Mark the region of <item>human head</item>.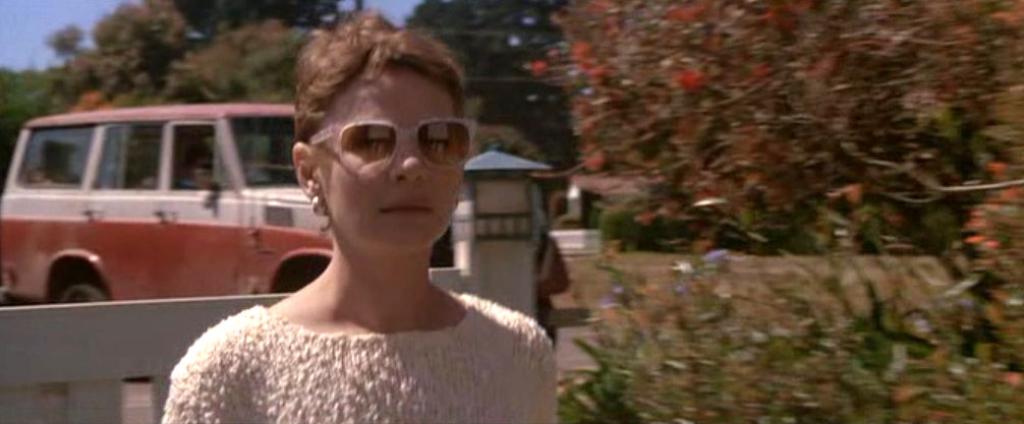
Region: 272:10:468:269.
